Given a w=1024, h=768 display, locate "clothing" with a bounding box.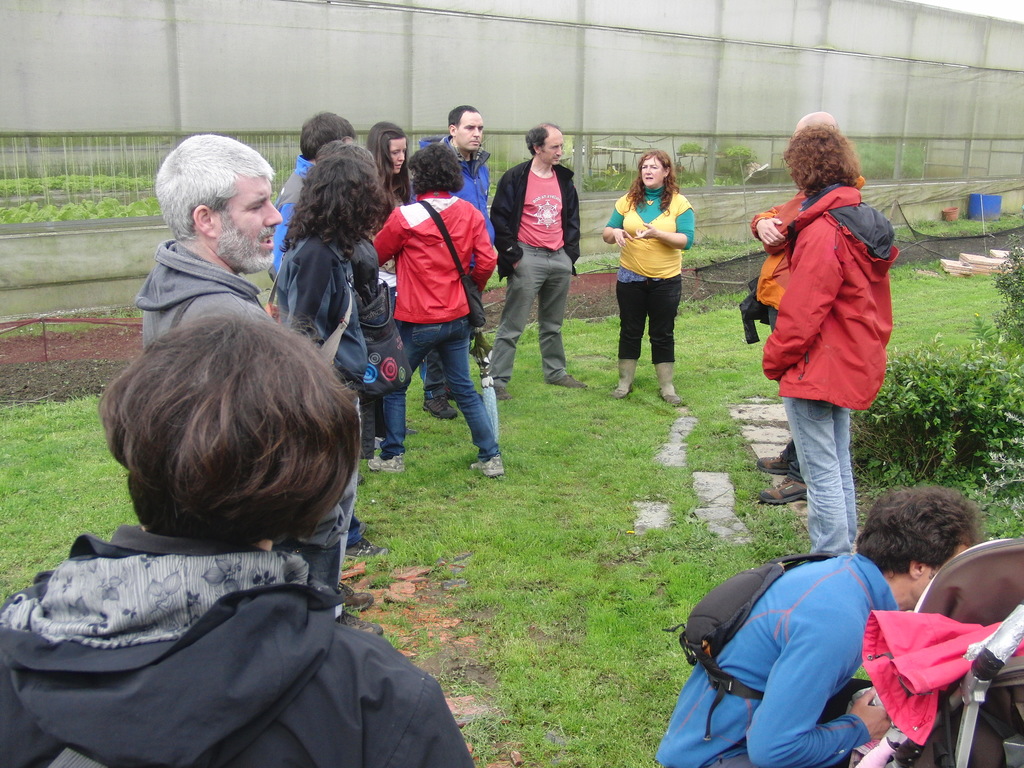
Located: {"left": 272, "top": 152, "right": 305, "bottom": 284}.
